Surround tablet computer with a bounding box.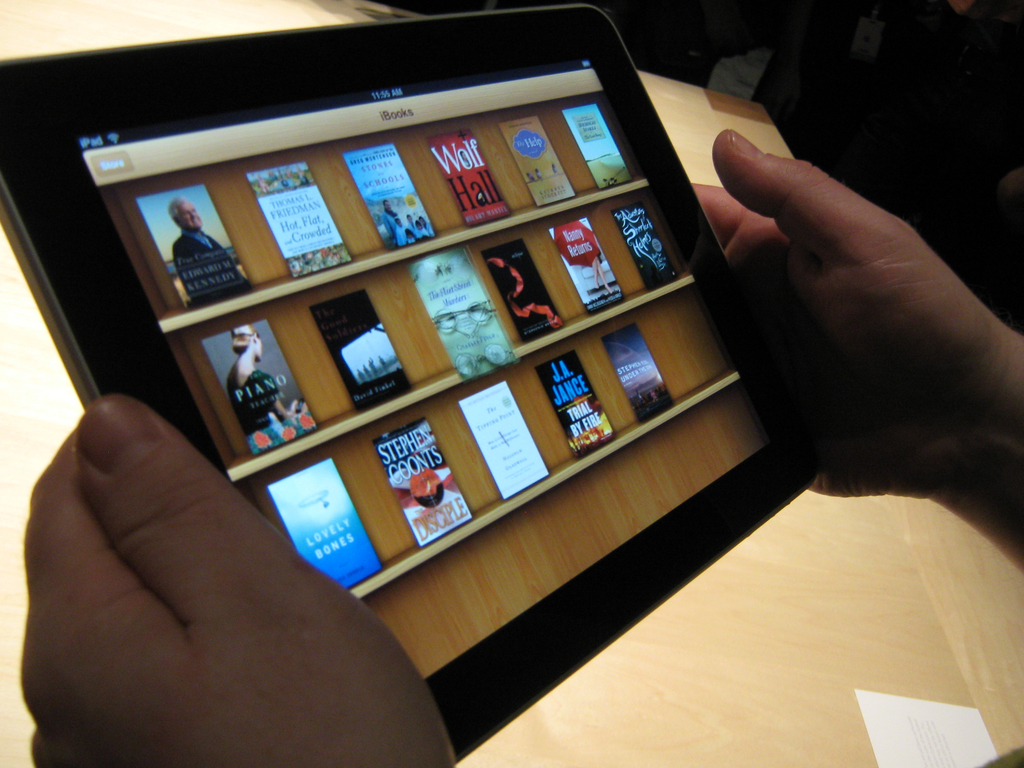
region(0, 3, 819, 767).
